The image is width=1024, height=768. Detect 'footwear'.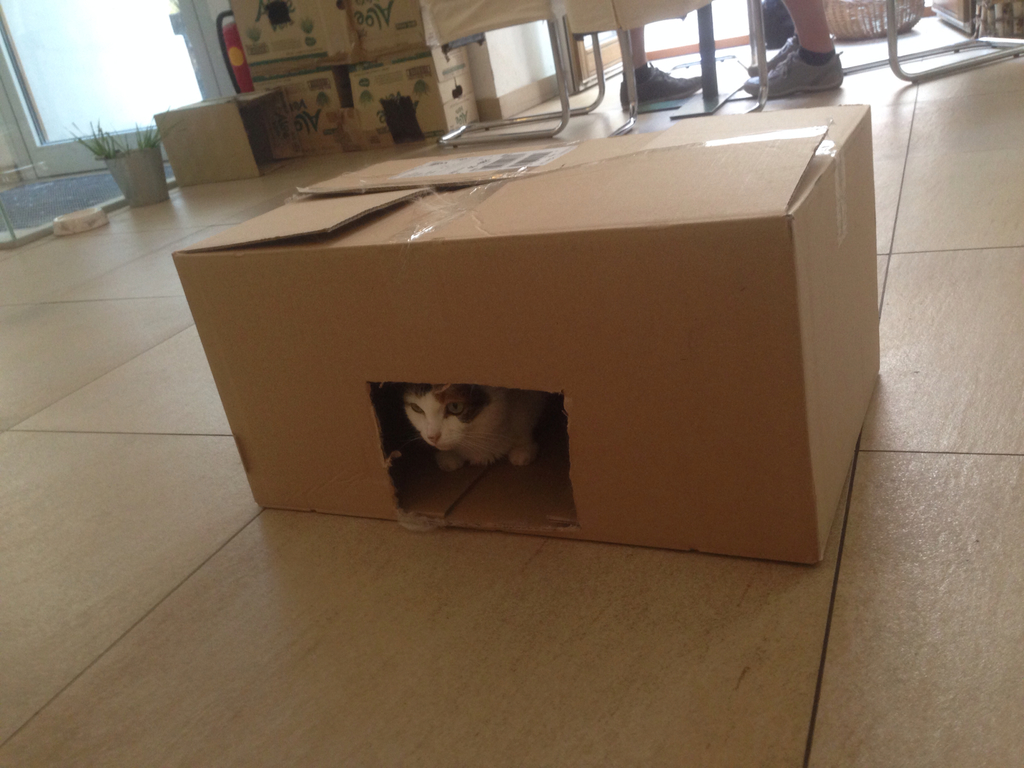
Detection: (745,29,803,77).
